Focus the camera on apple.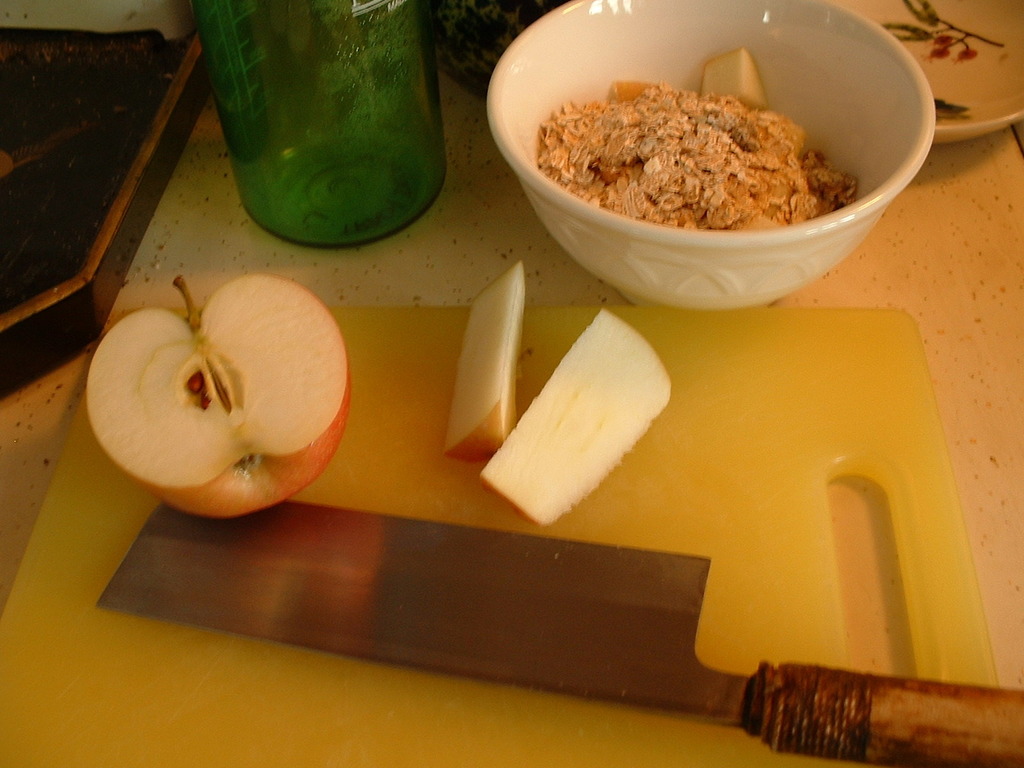
Focus region: [x1=701, y1=45, x2=764, y2=106].
